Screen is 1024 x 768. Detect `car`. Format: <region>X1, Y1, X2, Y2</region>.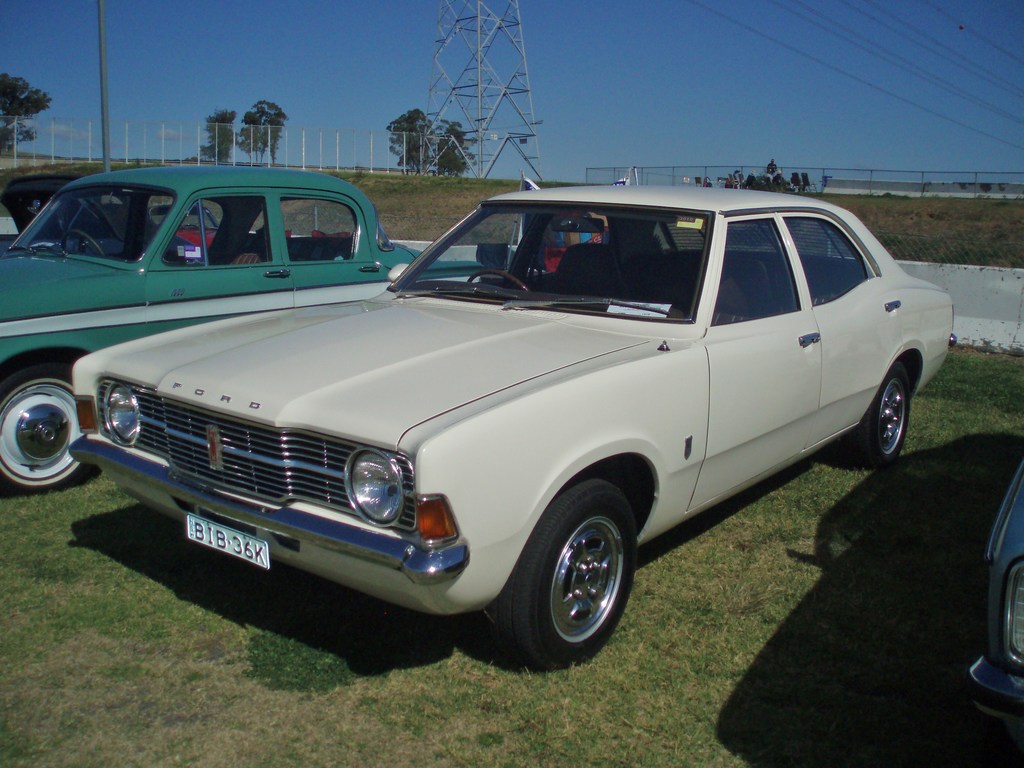
<region>0, 166, 484, 497</region>.
